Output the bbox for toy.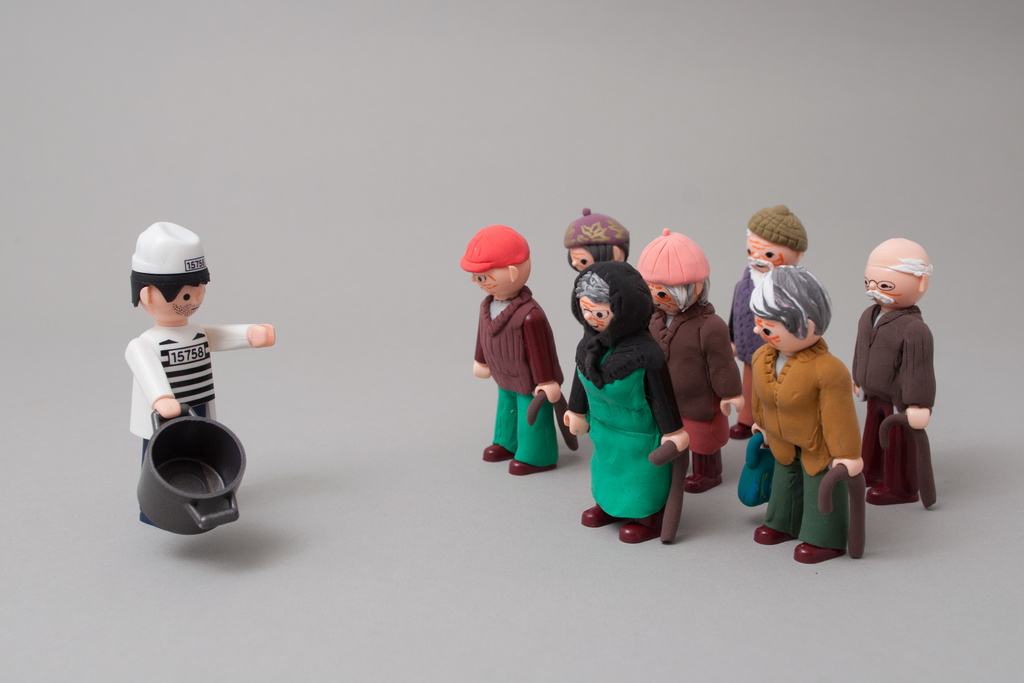
{"left": 636, "top": 231, "right": 744, "bottom": 488}.
